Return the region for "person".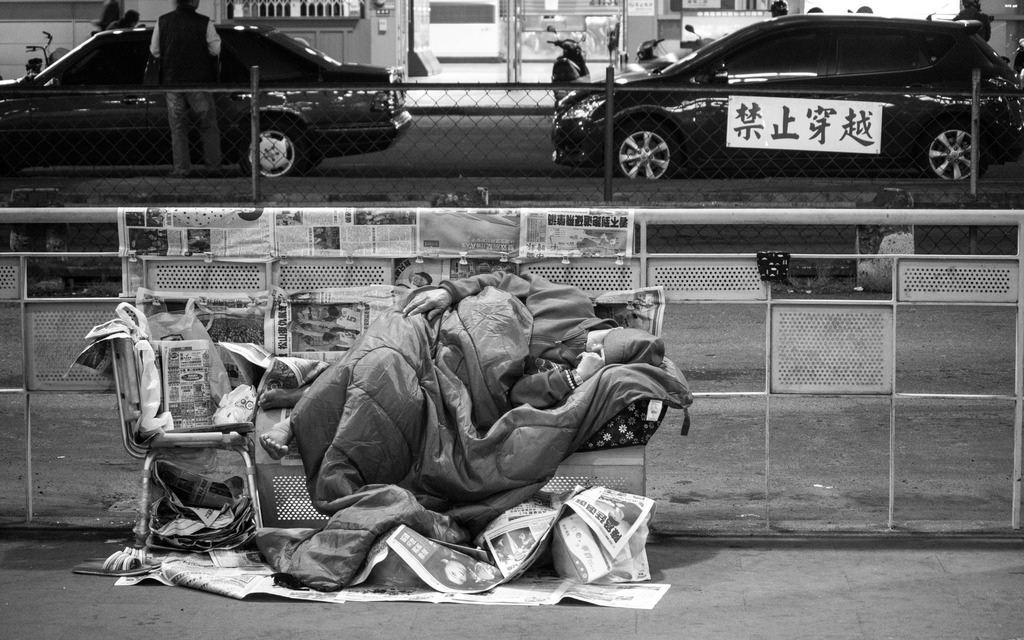
rect(255, 269, 624, 460).
